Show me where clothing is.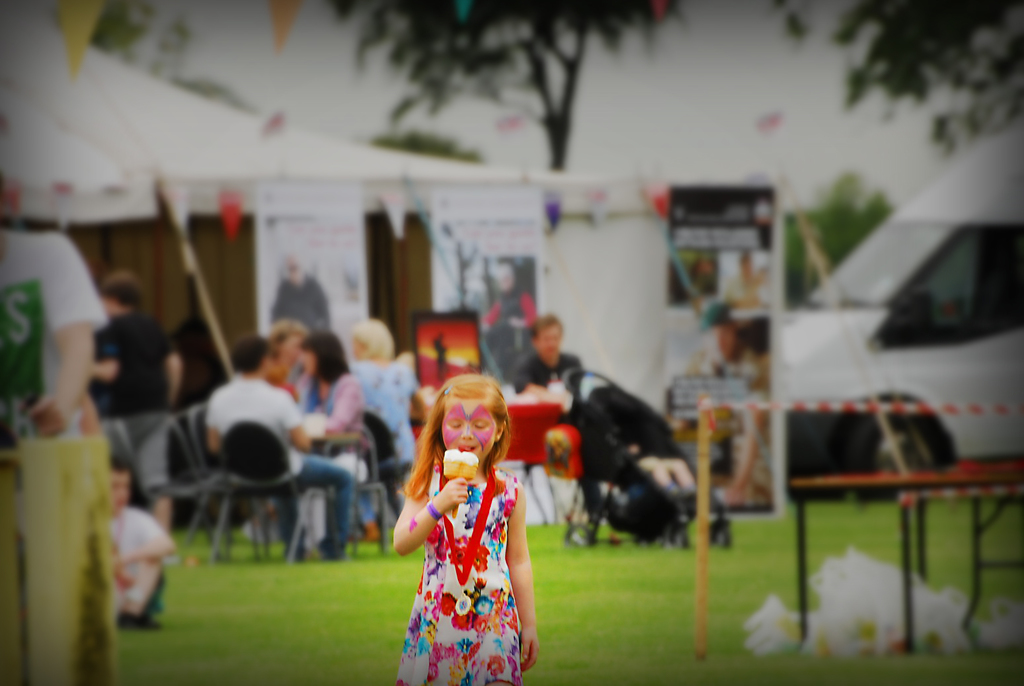
clothing is at select_region(110, 506, 170, 621).
